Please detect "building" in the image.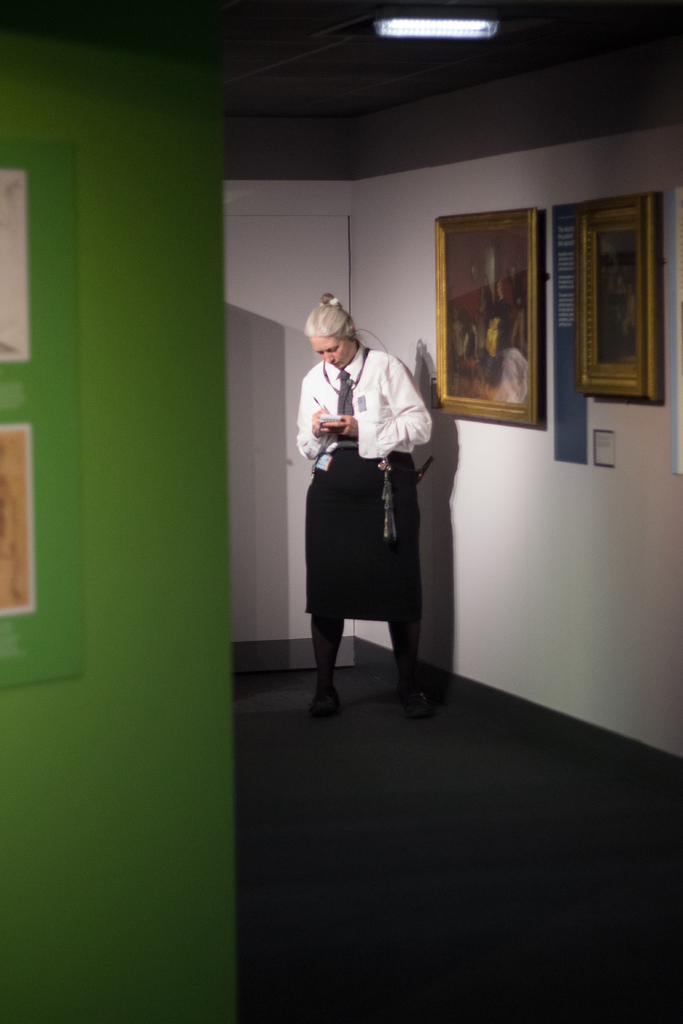
[x1=2, y1=3, x2=682, y2=1020].
